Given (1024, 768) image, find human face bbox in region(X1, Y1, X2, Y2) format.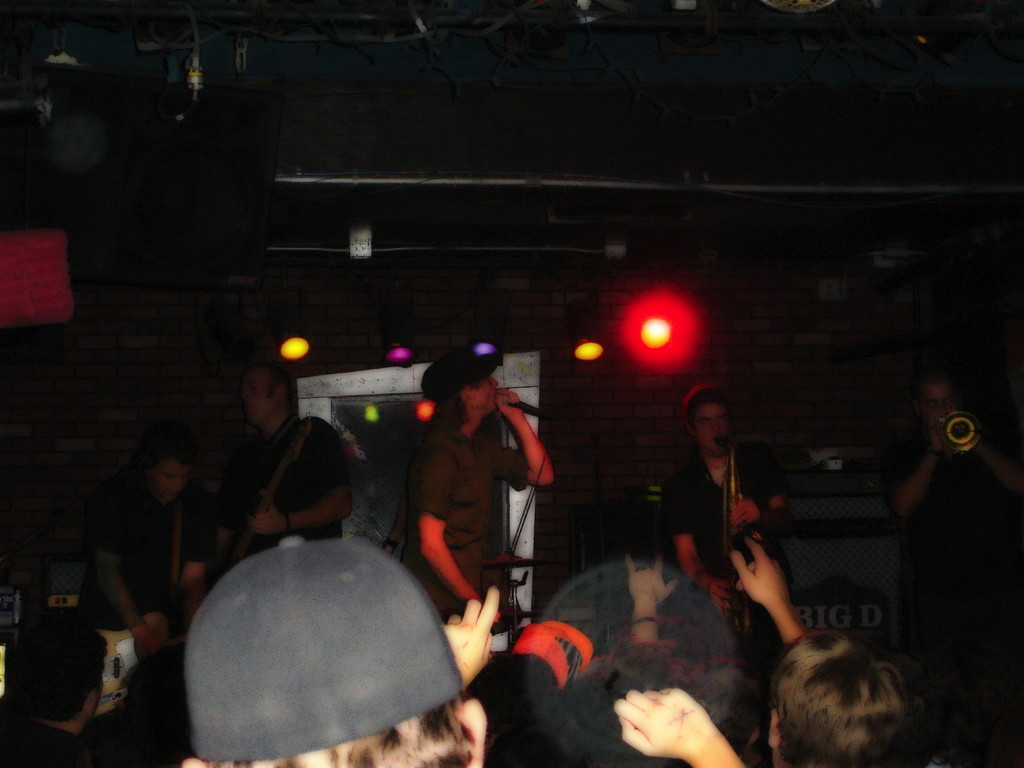
region(159, 458, 192, 502).
